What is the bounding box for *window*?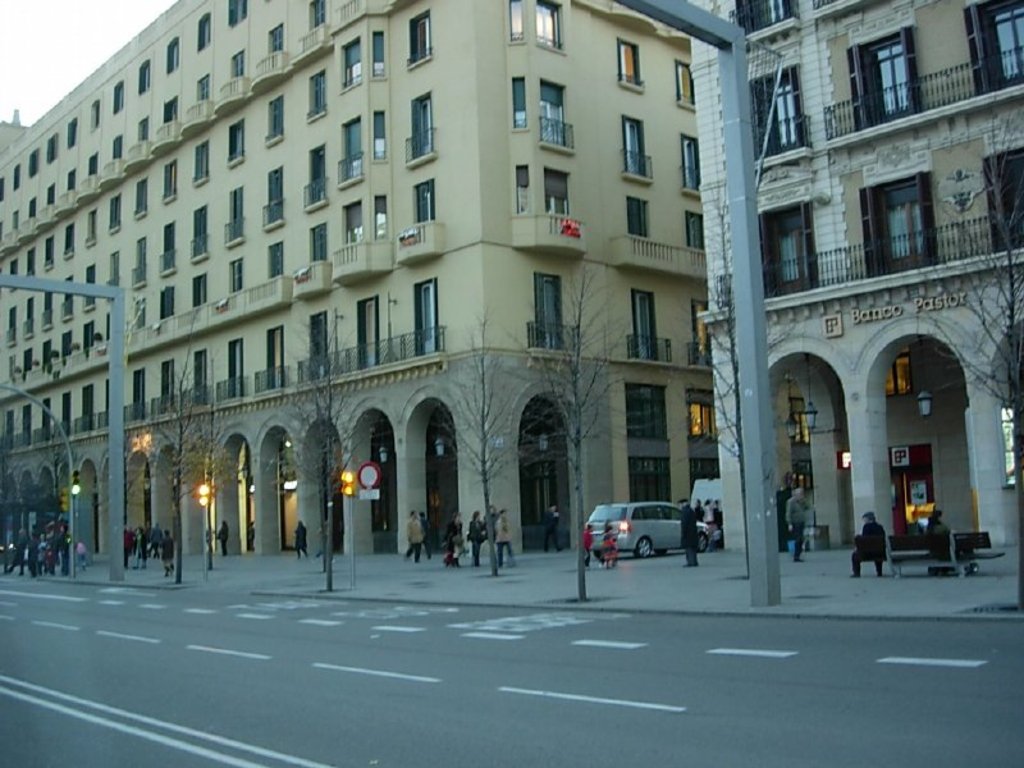
box(376, 32, 381, 72).
